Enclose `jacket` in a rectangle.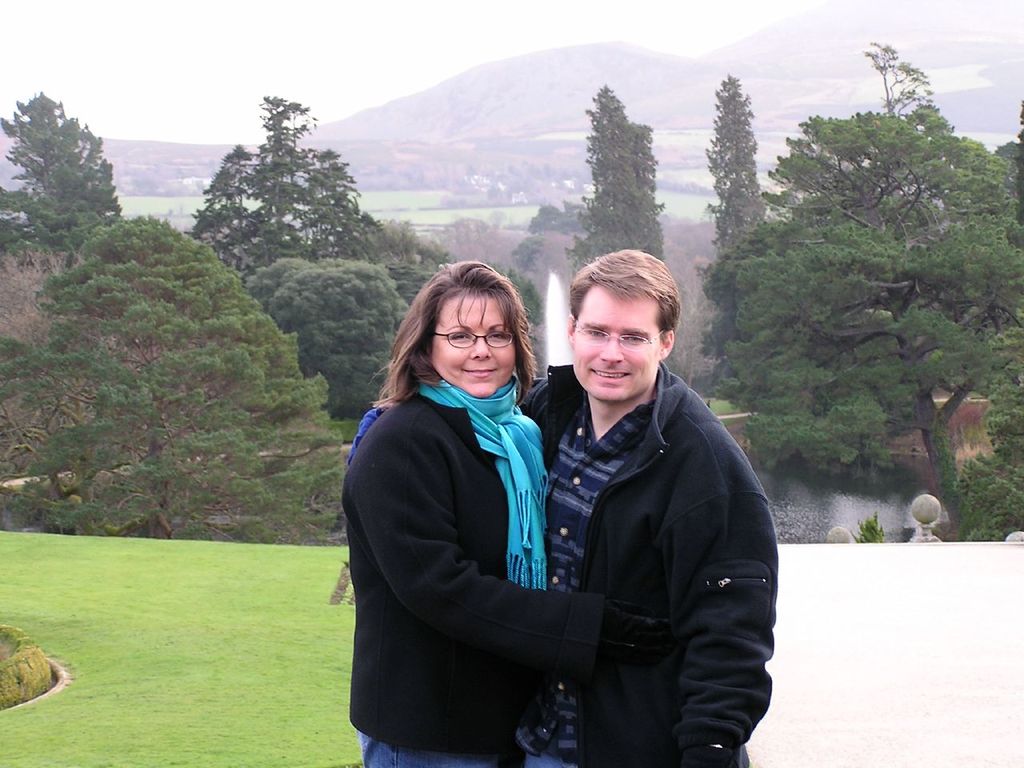
(x1=511, y1=357, x2=781, y2=767).
